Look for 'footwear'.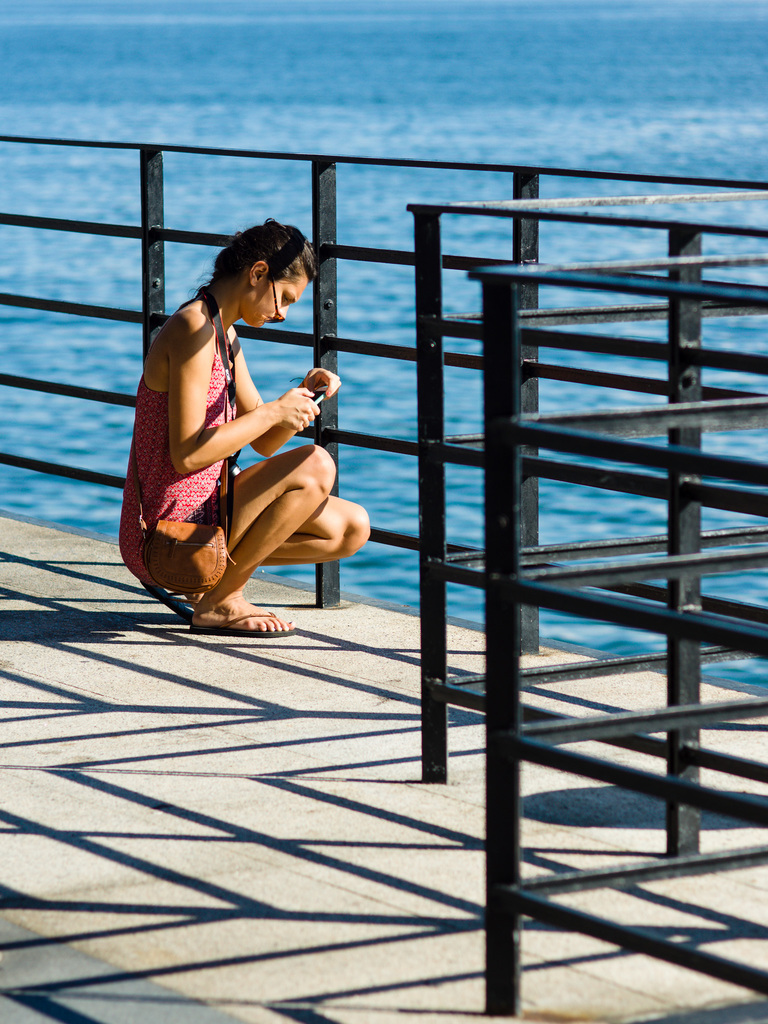
Found: select_region(184, 607, 304, 636).
